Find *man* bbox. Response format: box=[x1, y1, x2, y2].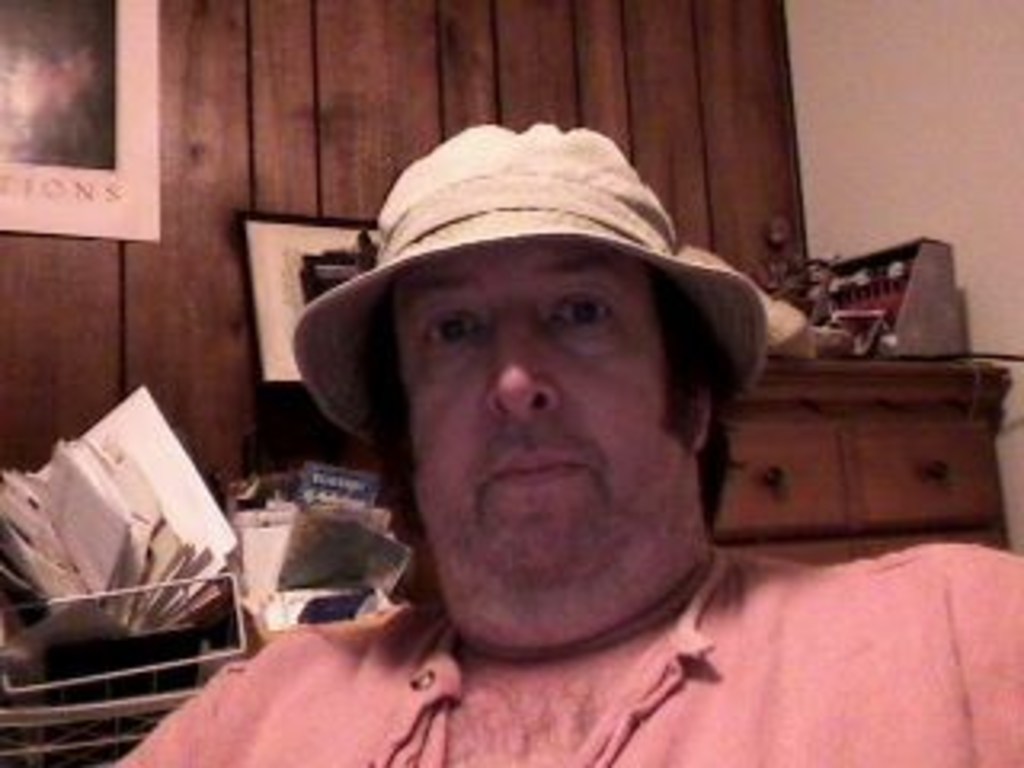
box=[182, 128, 922, 755].
